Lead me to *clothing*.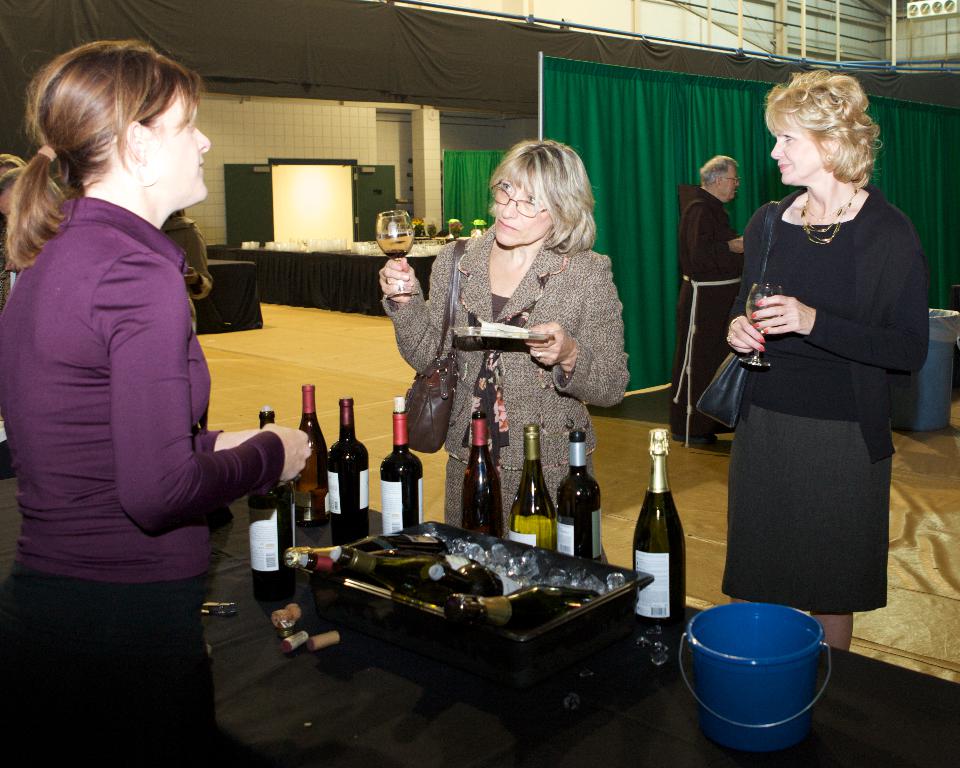
Lead to crop(379, 223, 631, 551).
